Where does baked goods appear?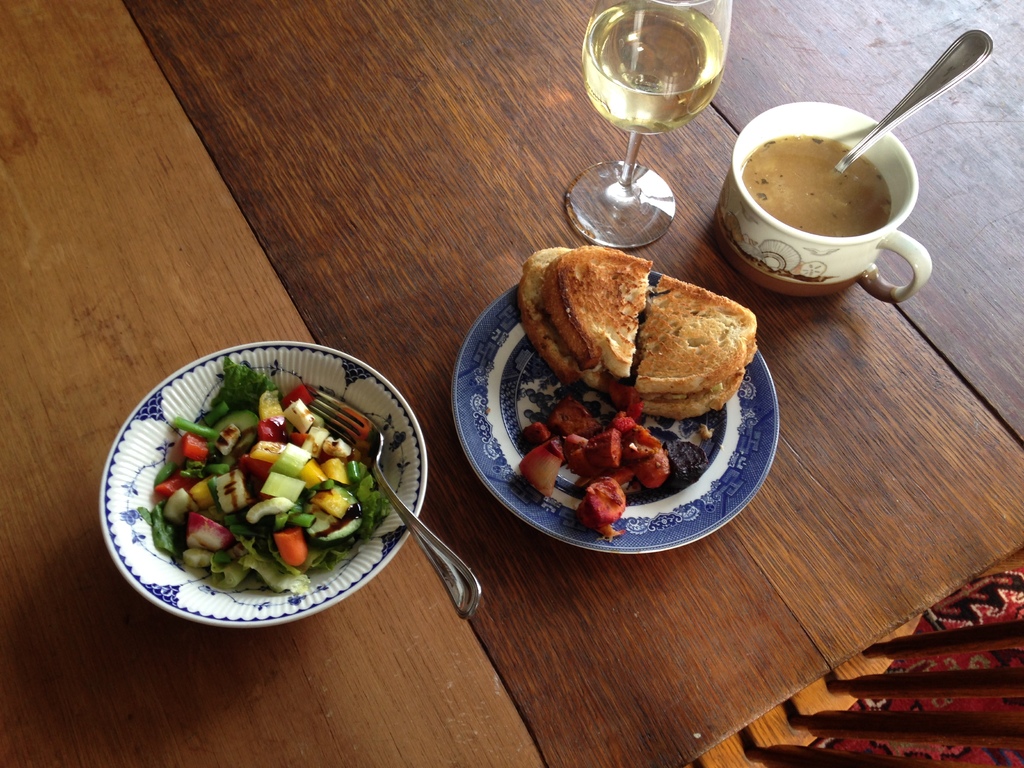
Appears at l=518, t=243, r=760, b=415.
